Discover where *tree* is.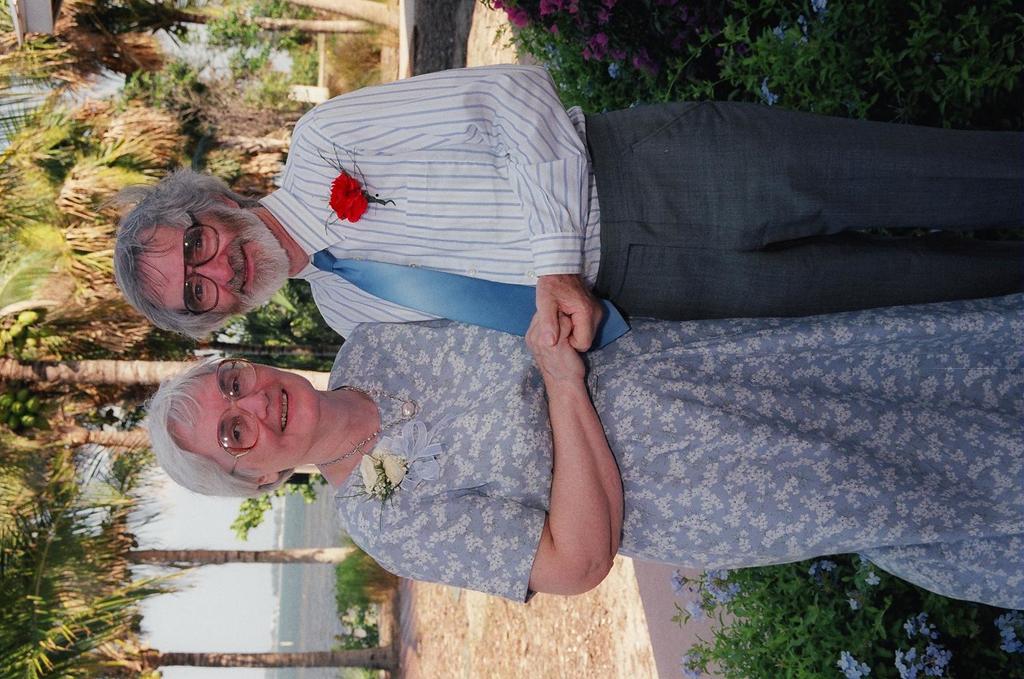
Discovered at bbox(0, 0, 410, 103).
